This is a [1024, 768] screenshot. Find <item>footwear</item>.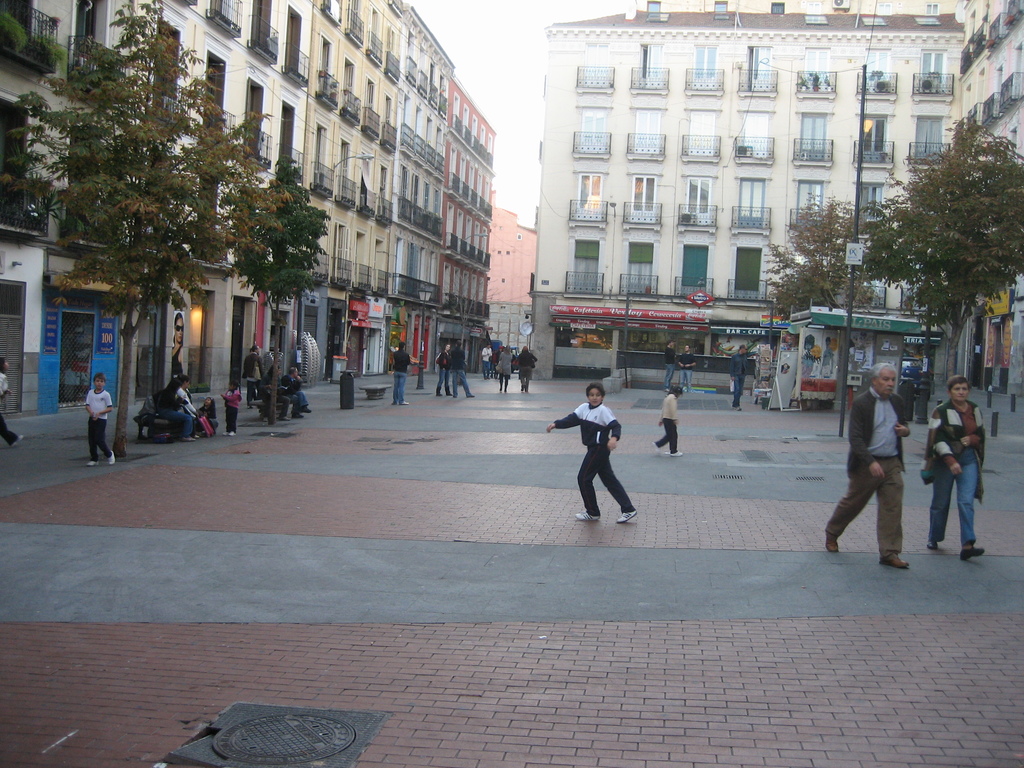
Bounding box: crop(883, 557, 908, 566).
